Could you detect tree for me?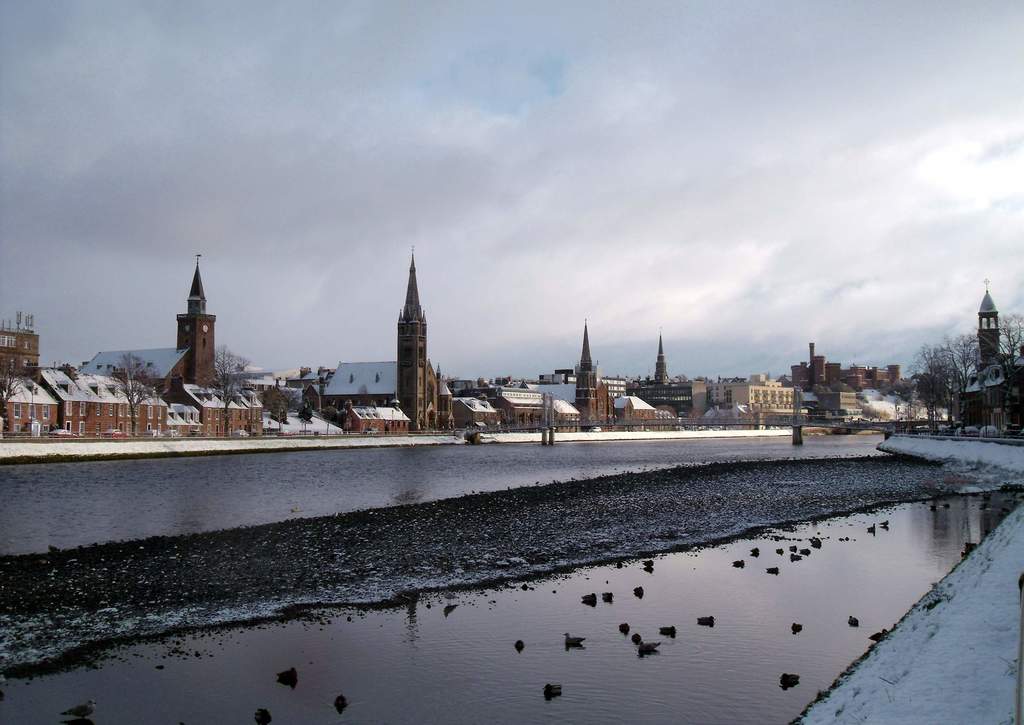
Detection result: left=0, top=356, right=30, bottom=421.
